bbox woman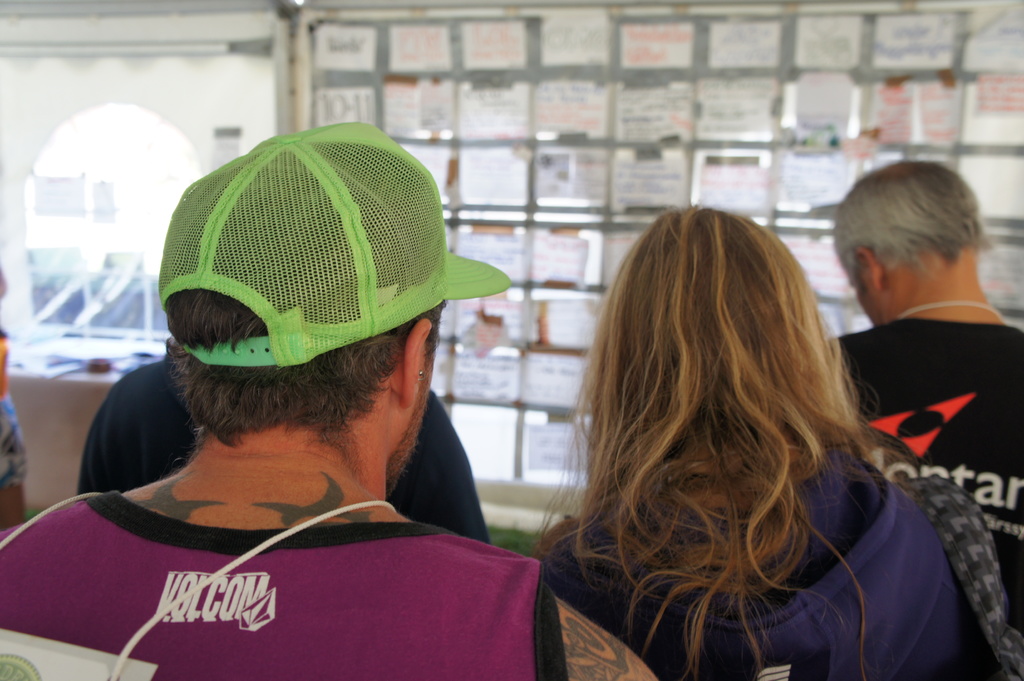
bbox=(536, 202, 989, 680)
